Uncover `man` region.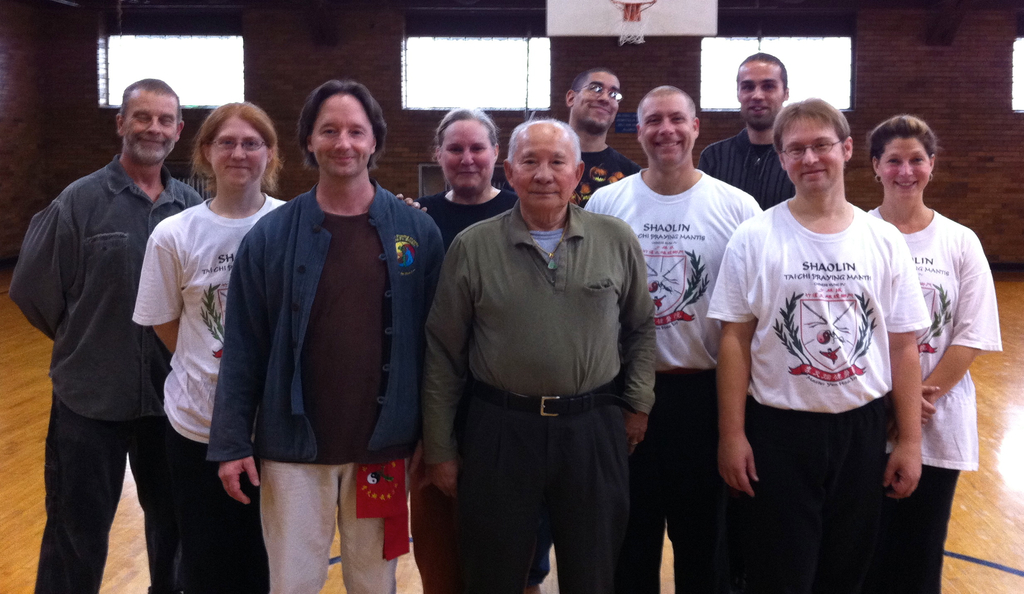
Uncovered: bbox=[19, 54, 191, 577].
